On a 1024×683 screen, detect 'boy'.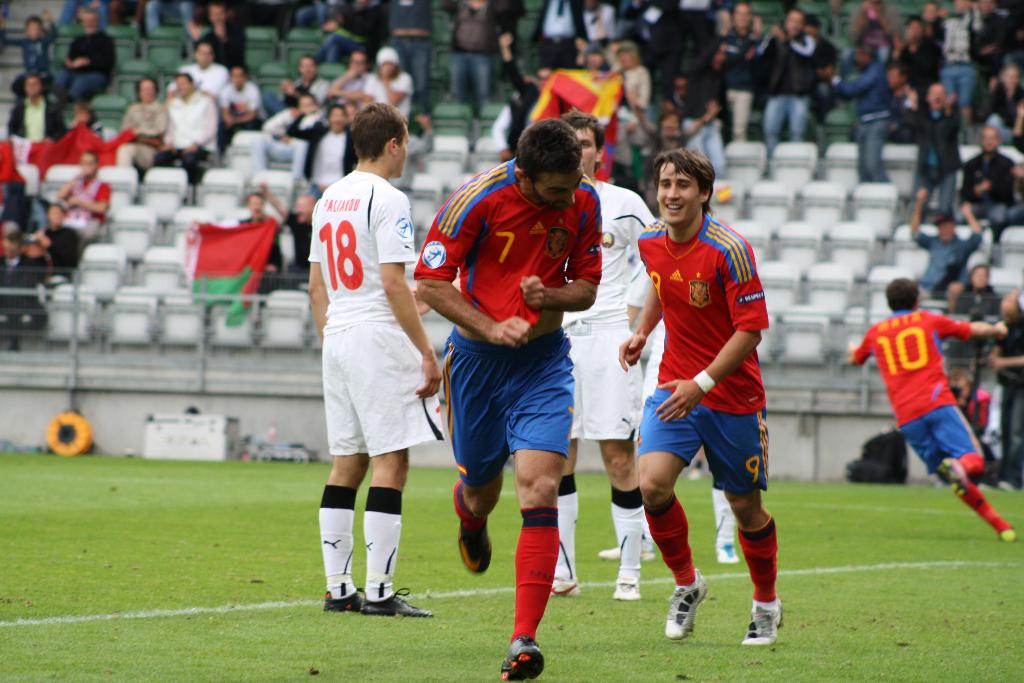
bbox=(308, 97, 445, 620).
